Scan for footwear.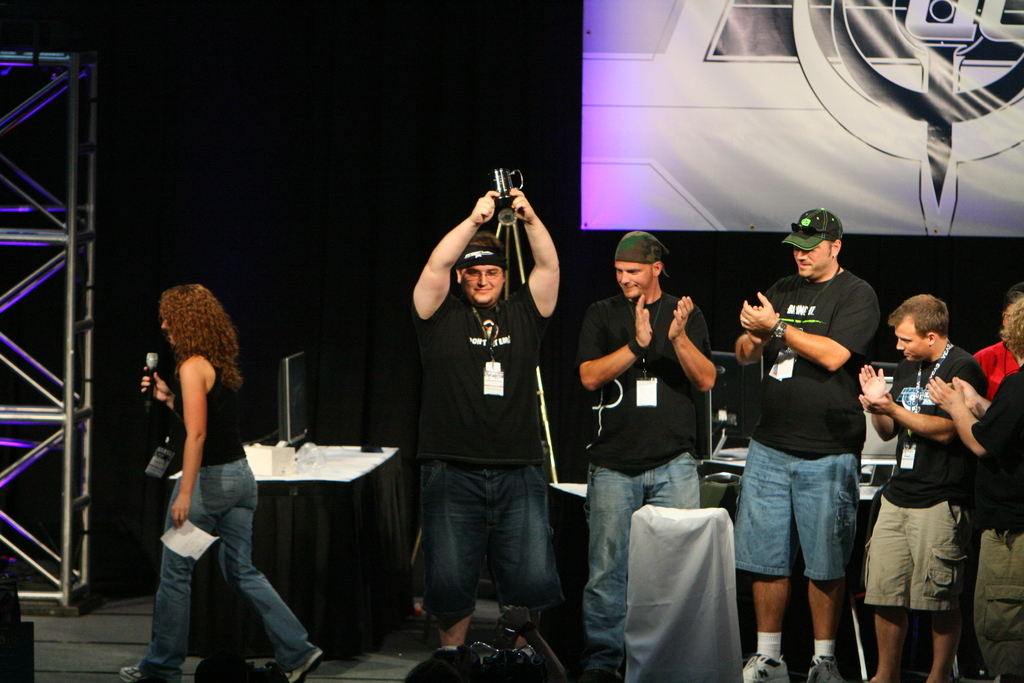
Scan result: 113,664,180,682.
